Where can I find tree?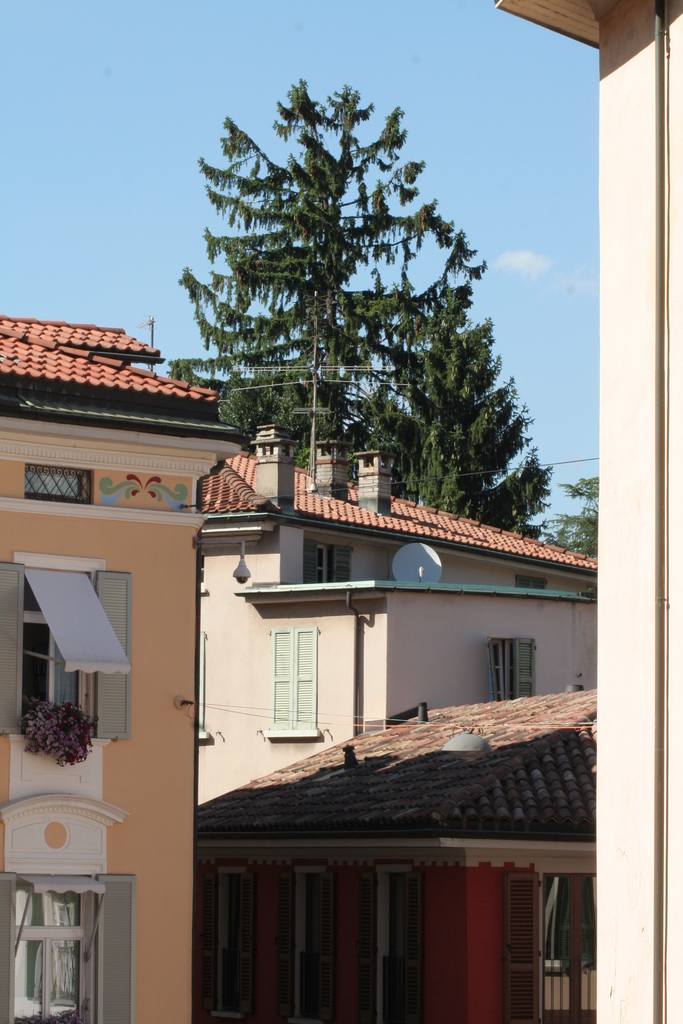
You can find it at select_region(535, 474, 604, 566).
